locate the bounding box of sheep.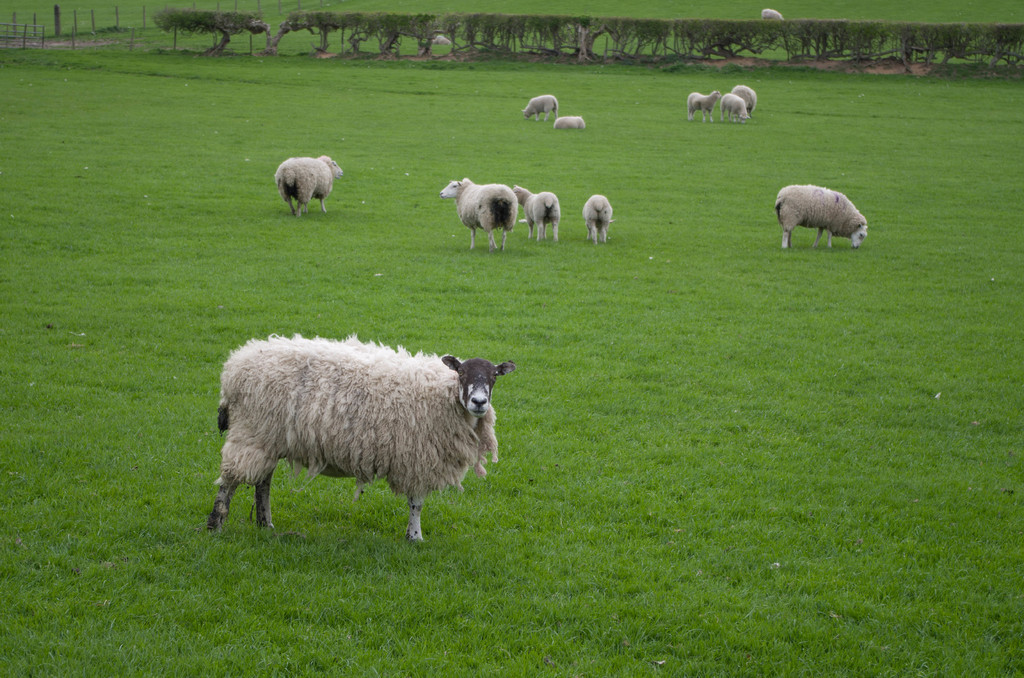
Bounding box: rect(774, 184, 871, 250).
